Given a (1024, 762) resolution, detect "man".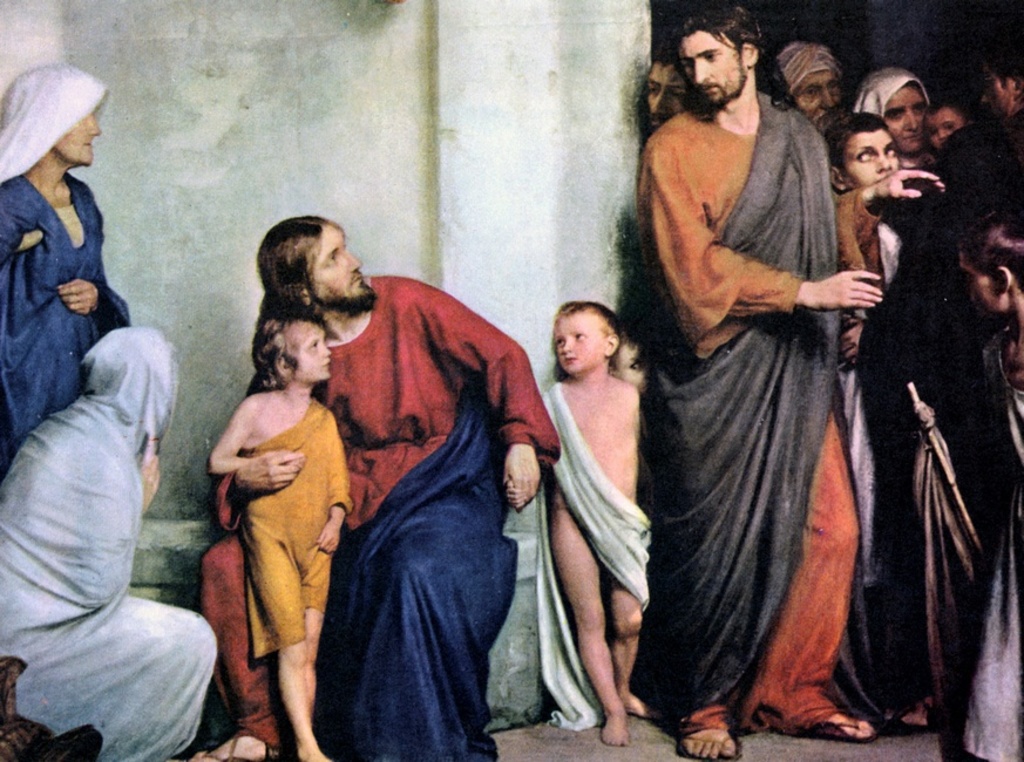
region(250, 203, 547, 742).
